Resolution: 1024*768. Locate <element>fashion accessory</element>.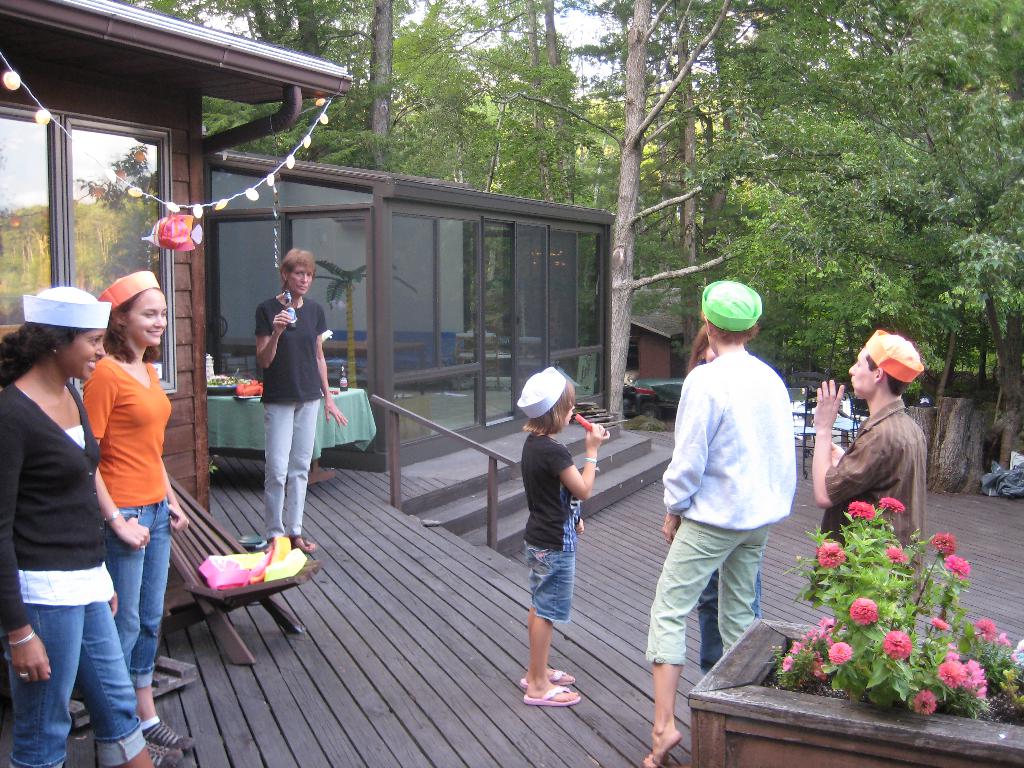
crop(518, 668, 577, 689).
